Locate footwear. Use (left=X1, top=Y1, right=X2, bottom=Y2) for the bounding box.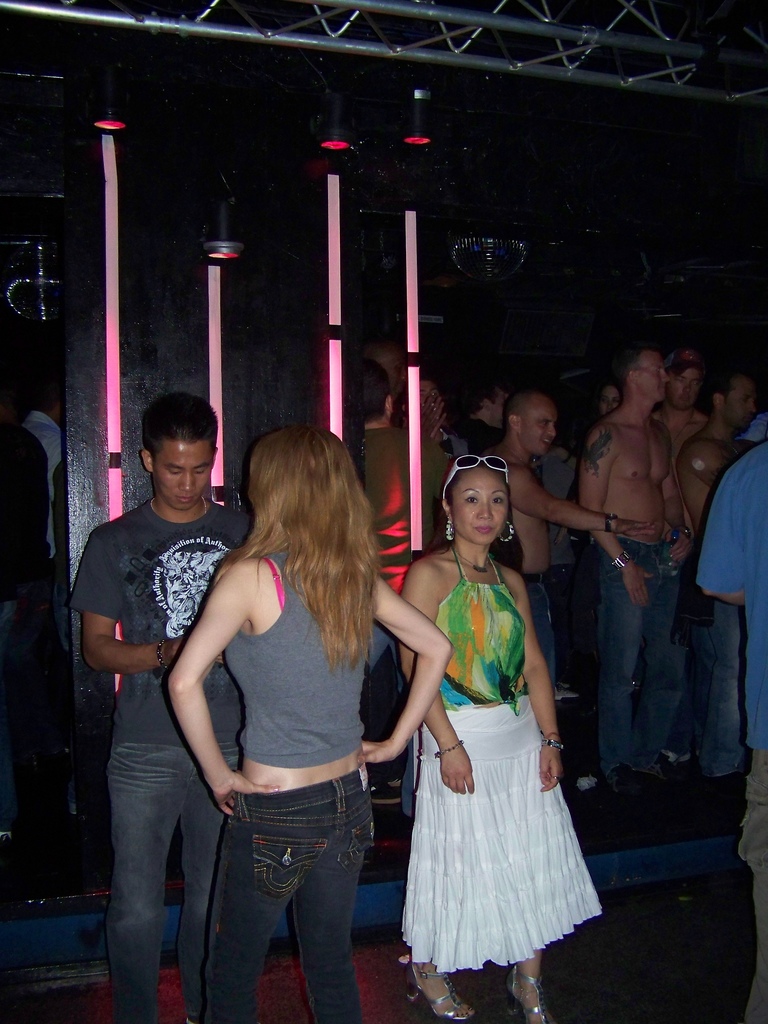
(left=410, top=959, right=478, bottom=1022).
